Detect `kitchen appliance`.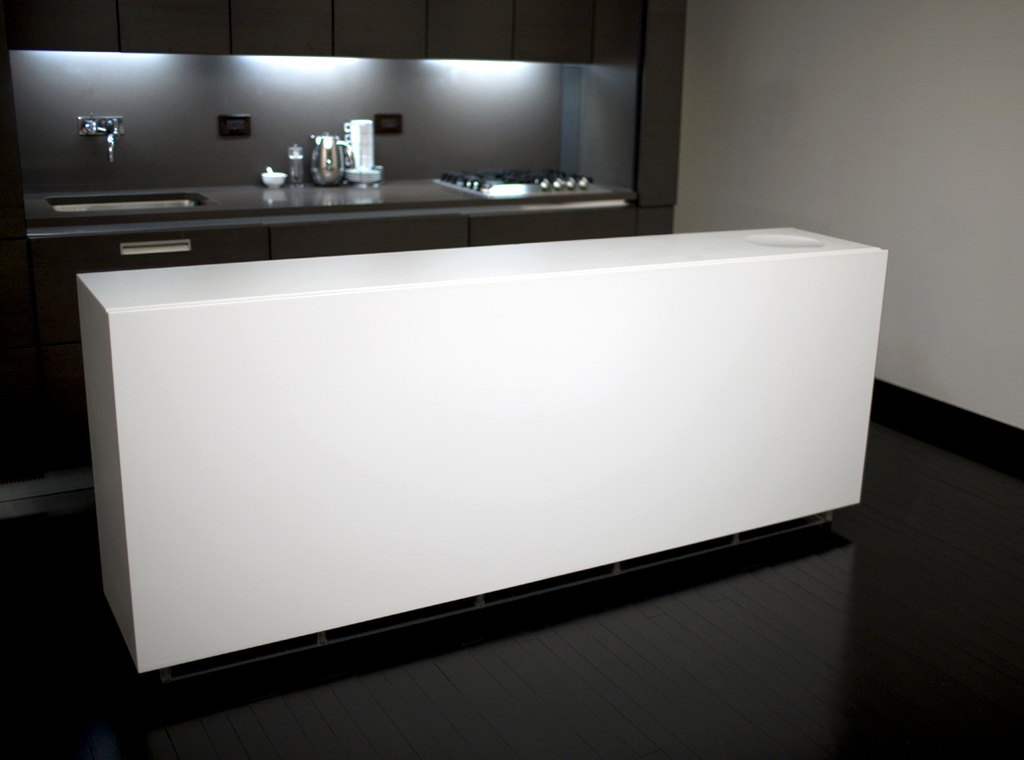
Detected at rect(260, 167, 286, 186).
